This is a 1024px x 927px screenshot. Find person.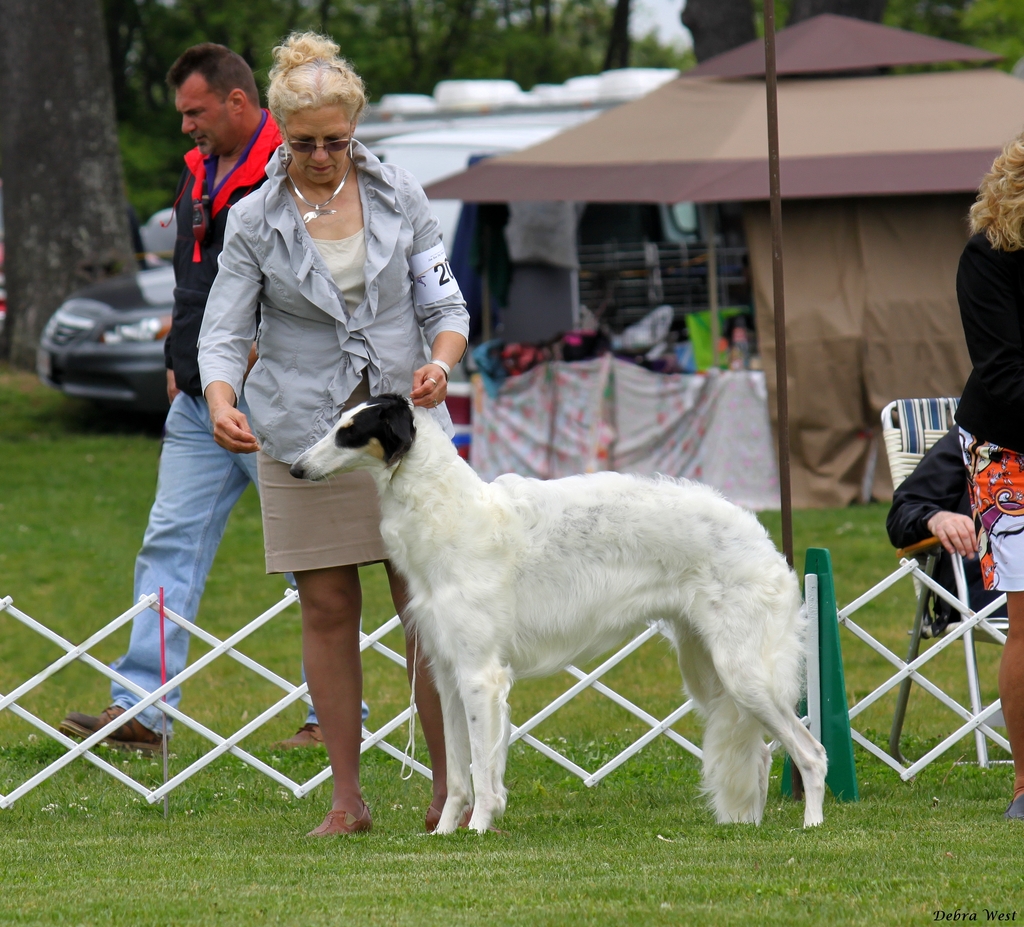
Bounding box: crop(59, 44, 370, 755).
